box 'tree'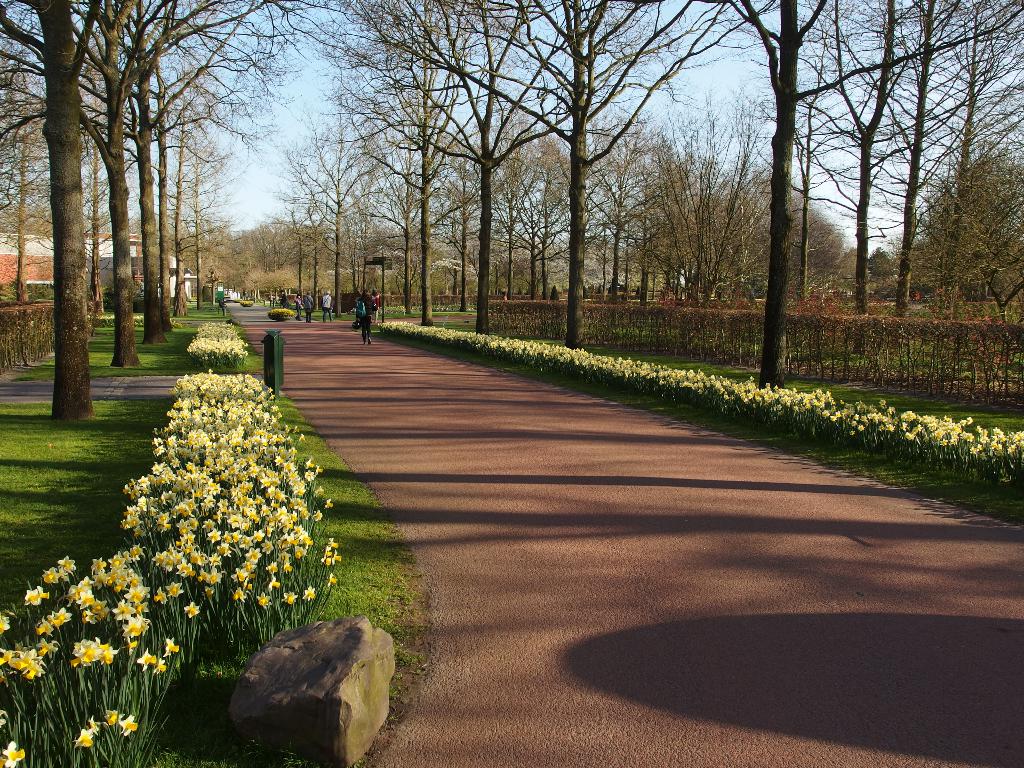
Rect(342, 0, 480, 331)
